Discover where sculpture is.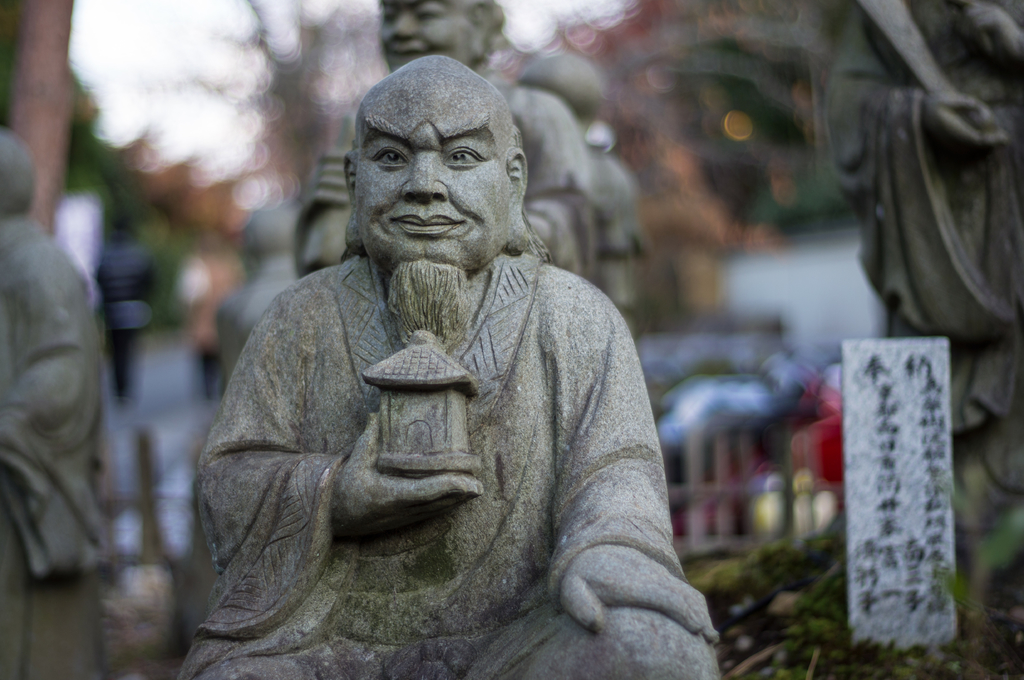
Discovered at [x1=189, y1=51, x2=736, y2=679].
